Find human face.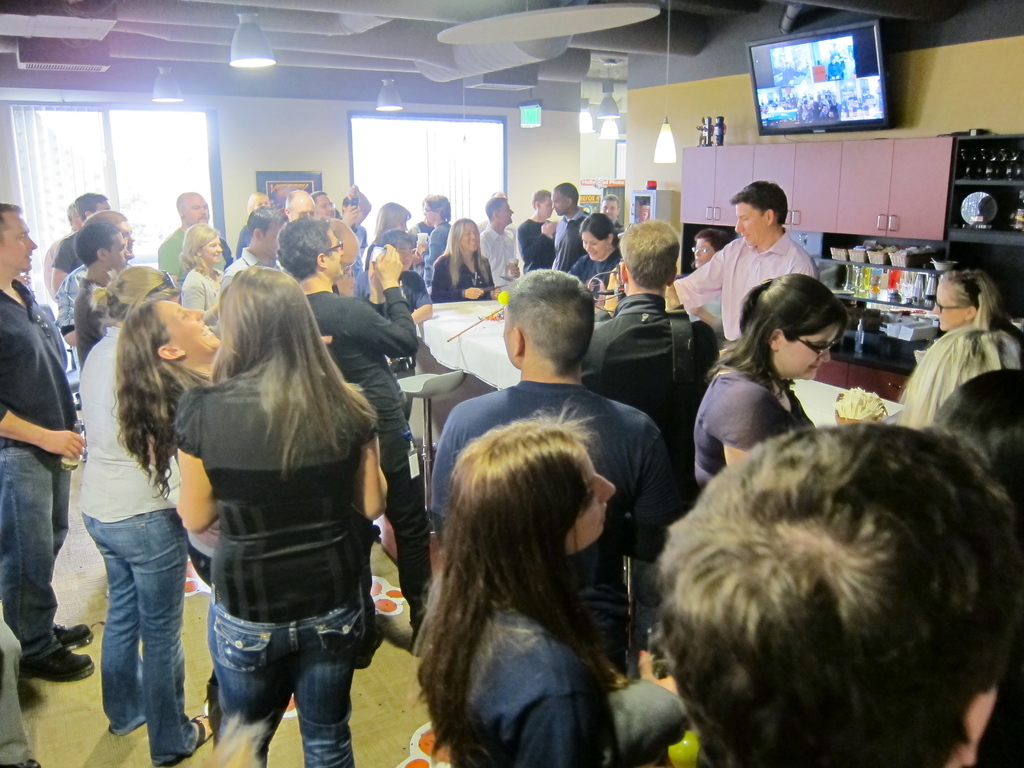
165,299,218,342.
